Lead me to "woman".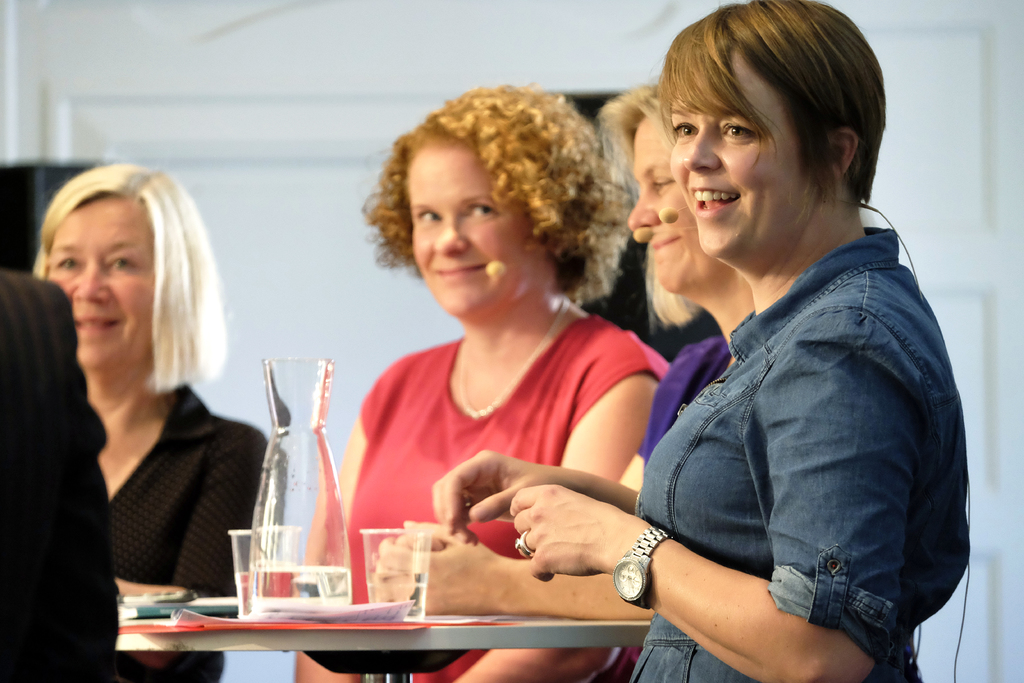
Lead to (left=426, top=0, right=968, bottom=682).
